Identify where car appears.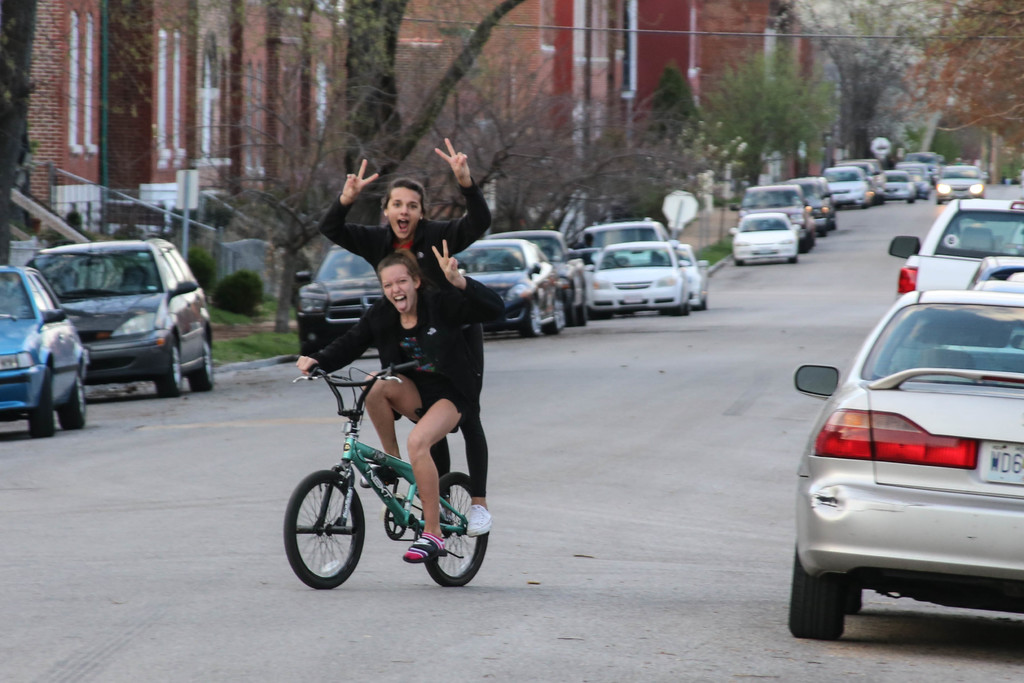
Appears at [888,204,1023,308].
